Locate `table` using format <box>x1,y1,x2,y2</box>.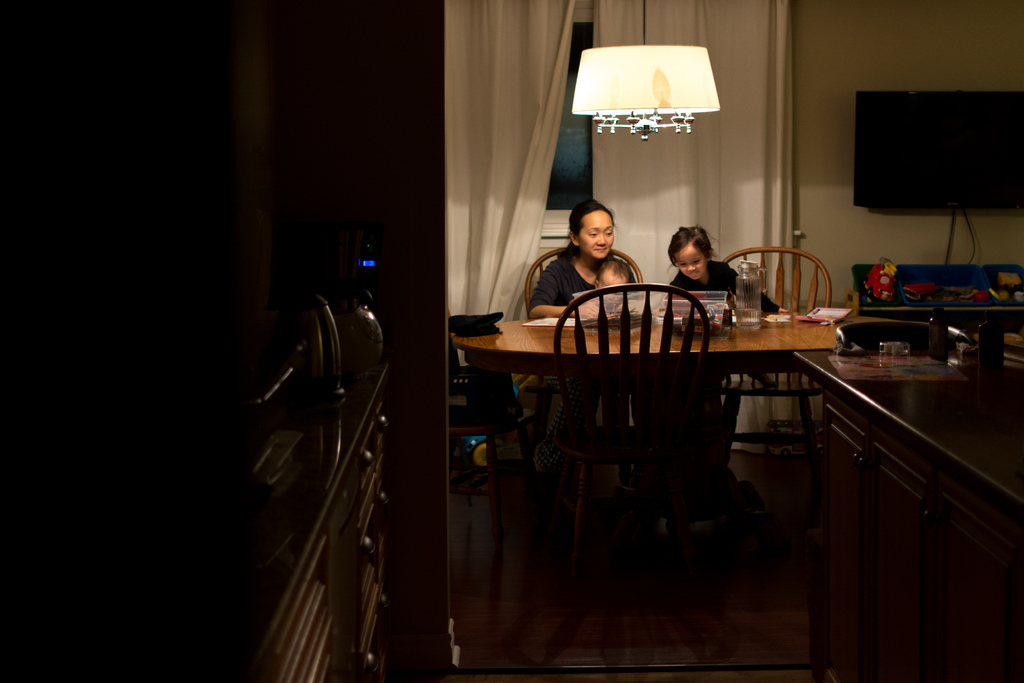
<box>454,309,873,579</box>.
